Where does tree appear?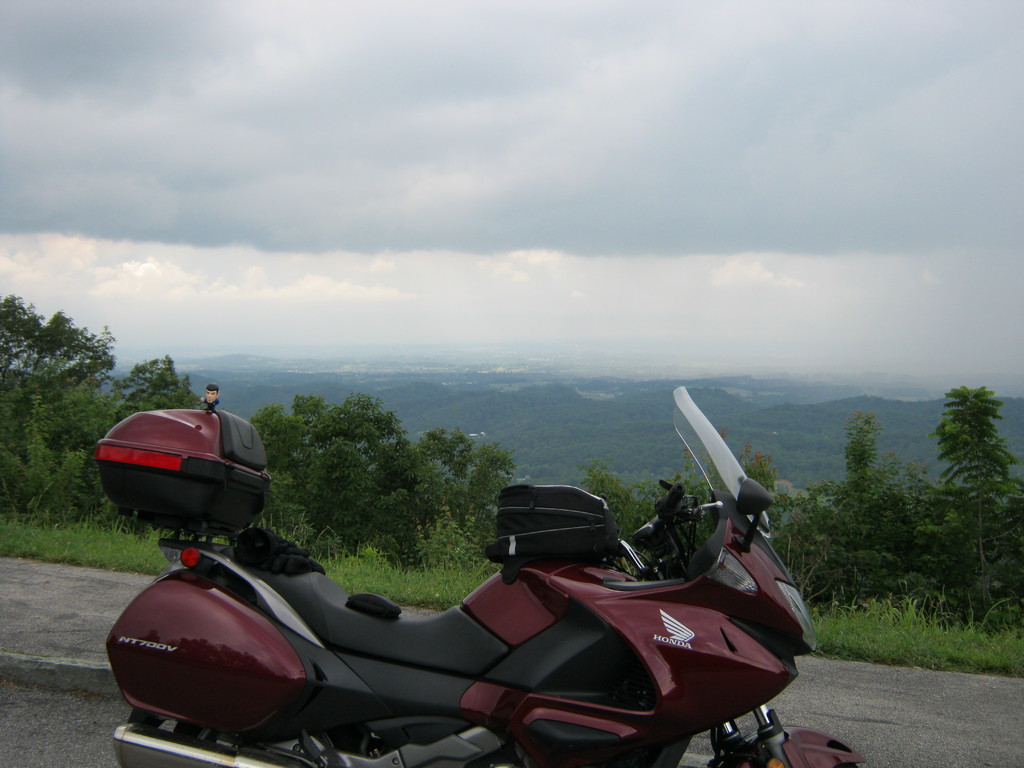
Appears at x1=721, y1=432, x2=782, y2=498.
